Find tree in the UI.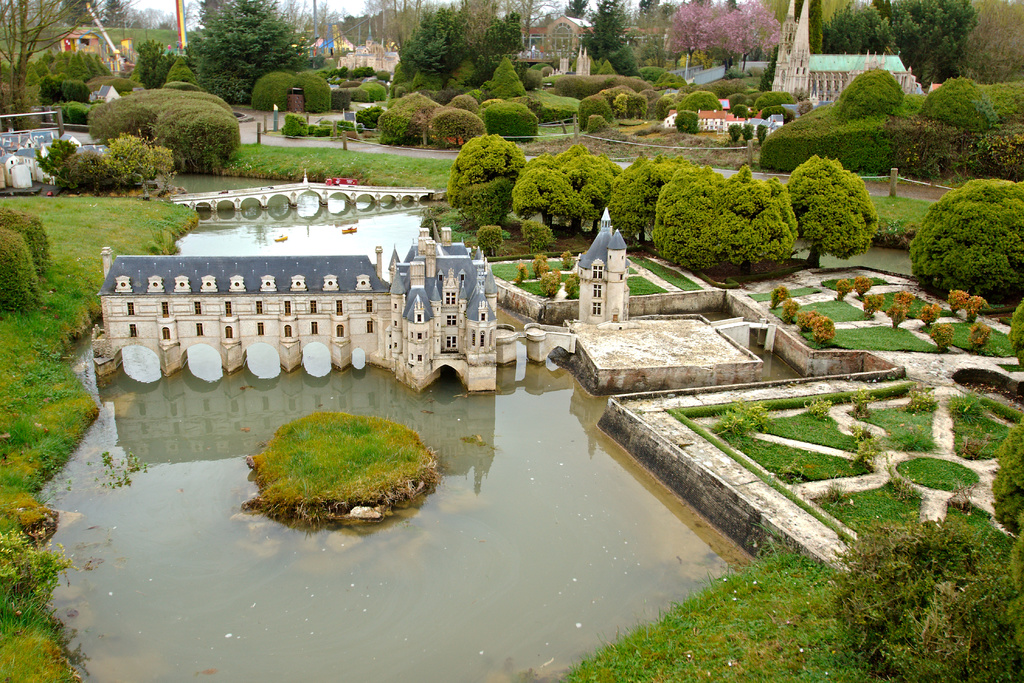
UI element at <region>436, 128, 890, 283</region>.
